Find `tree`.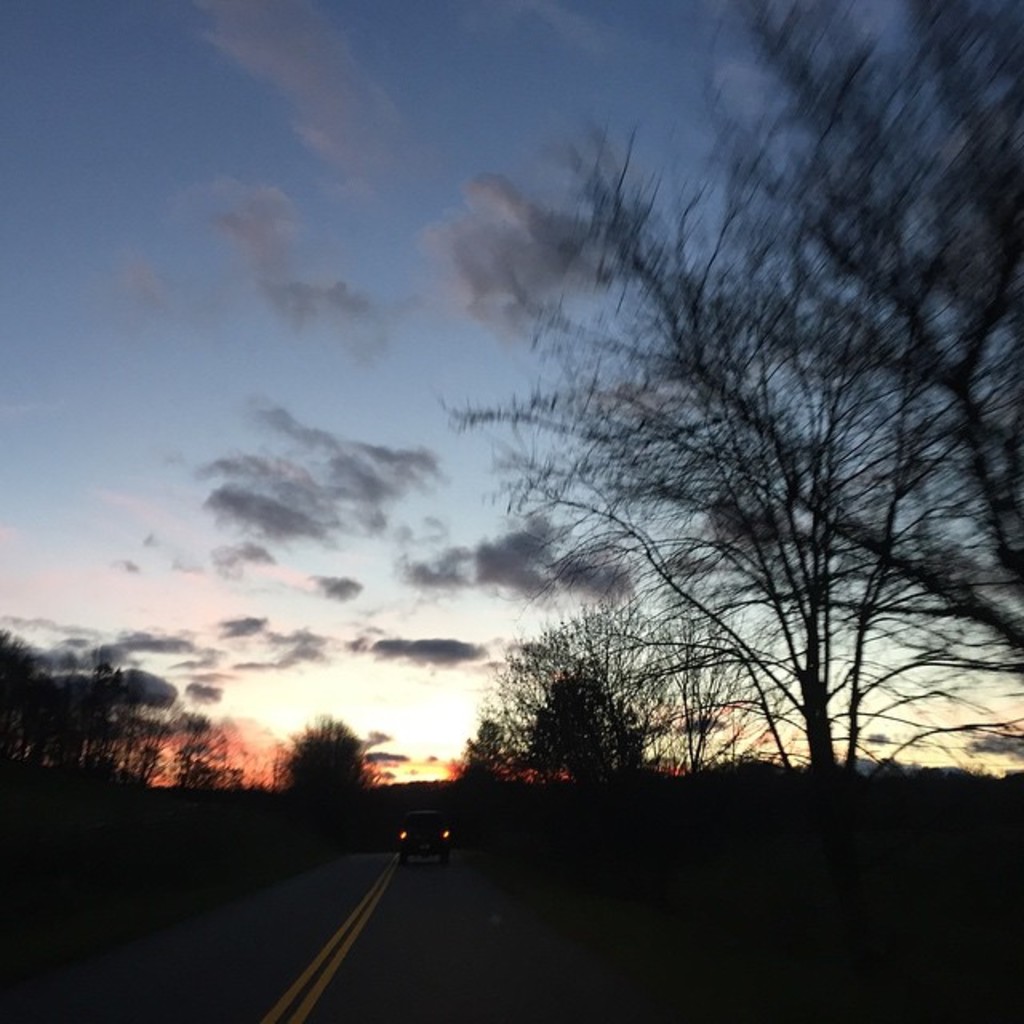
box=[488, 581, 686, 802].
